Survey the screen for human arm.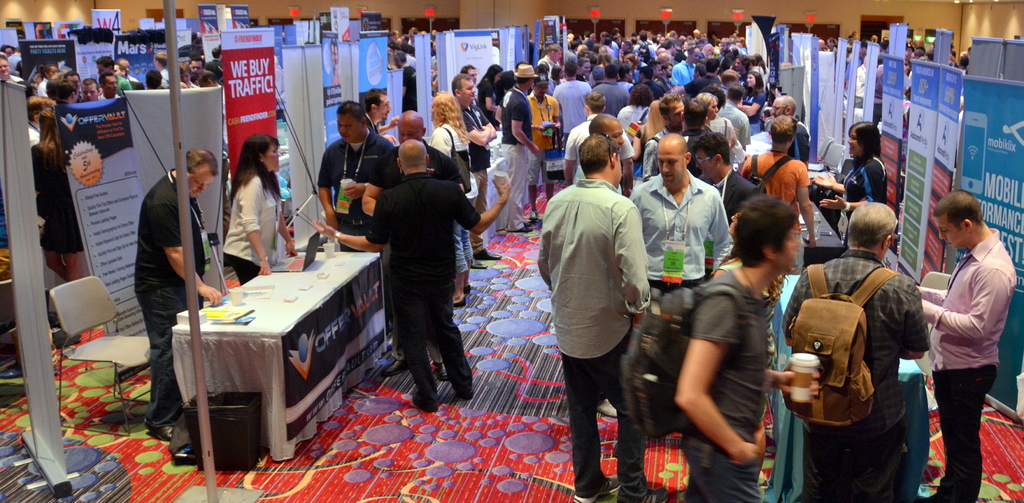
Survey found: box=[454, 183, 513, 235].
